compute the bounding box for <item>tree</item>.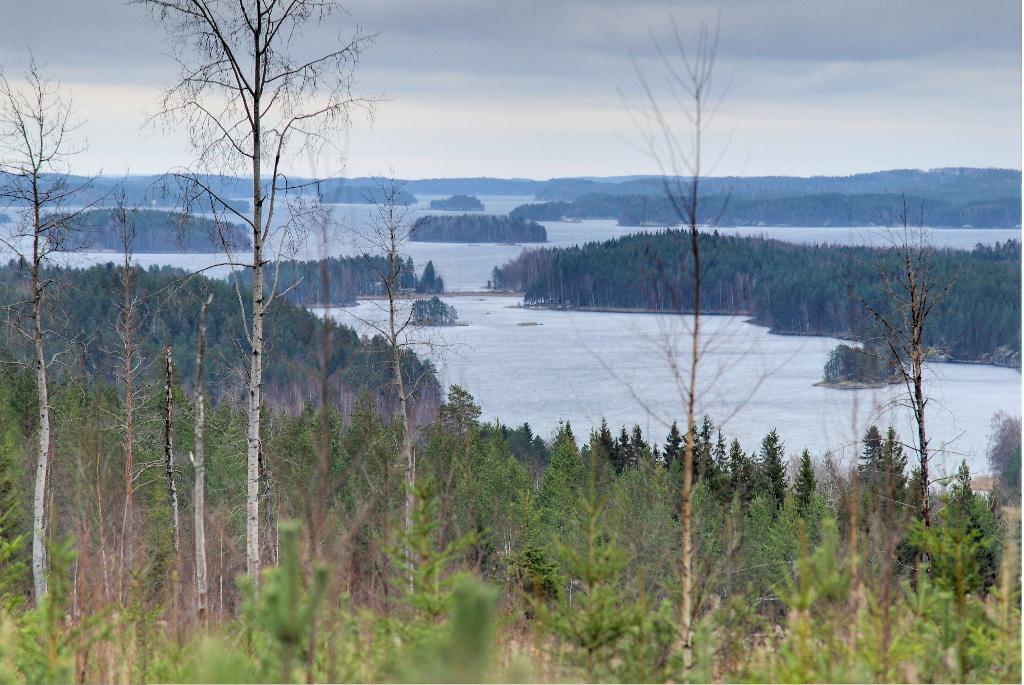
<region>847, 154, 973, 511</region>.
